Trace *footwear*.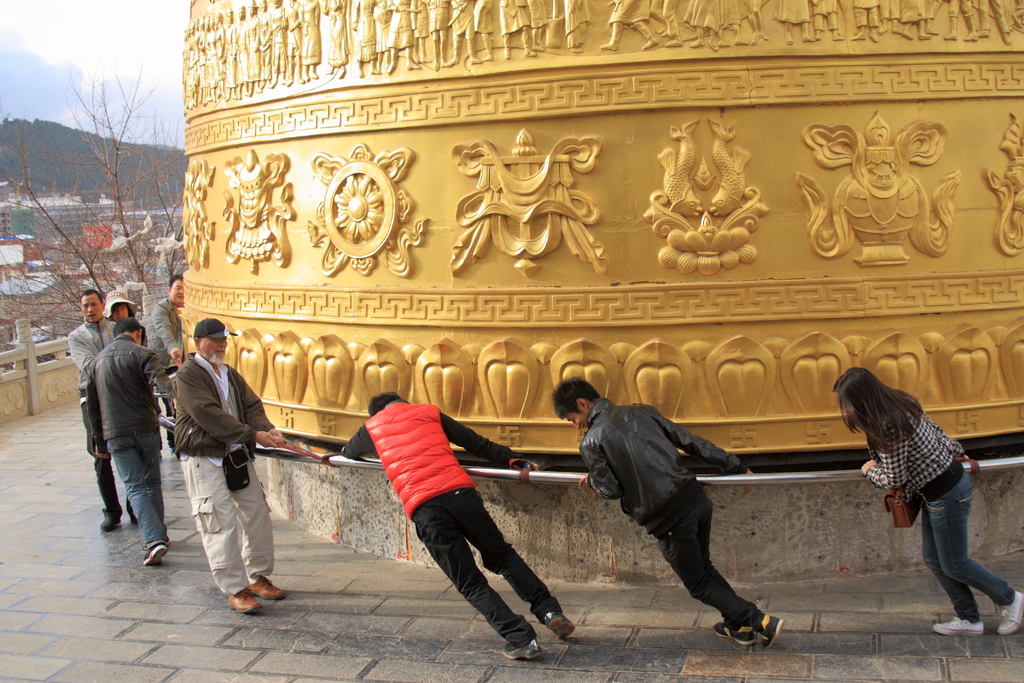
Traced to [x1=100, y1=513, x2=120, y2=534].
